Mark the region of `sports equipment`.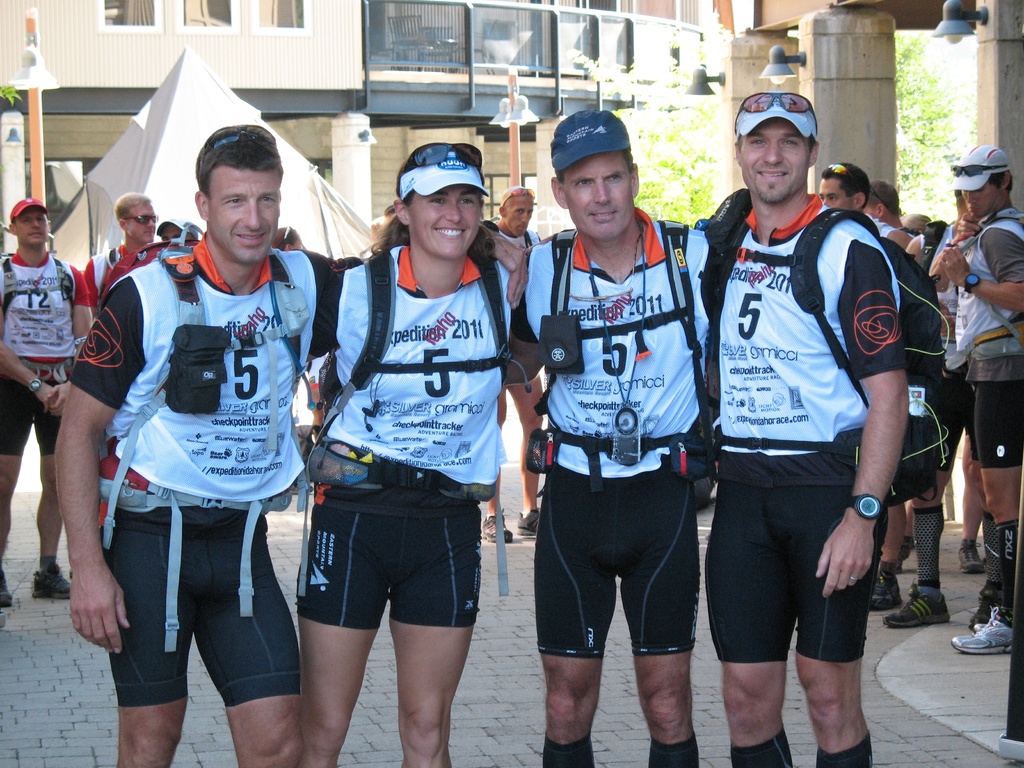
Region: (333, 242, 515, 491).
